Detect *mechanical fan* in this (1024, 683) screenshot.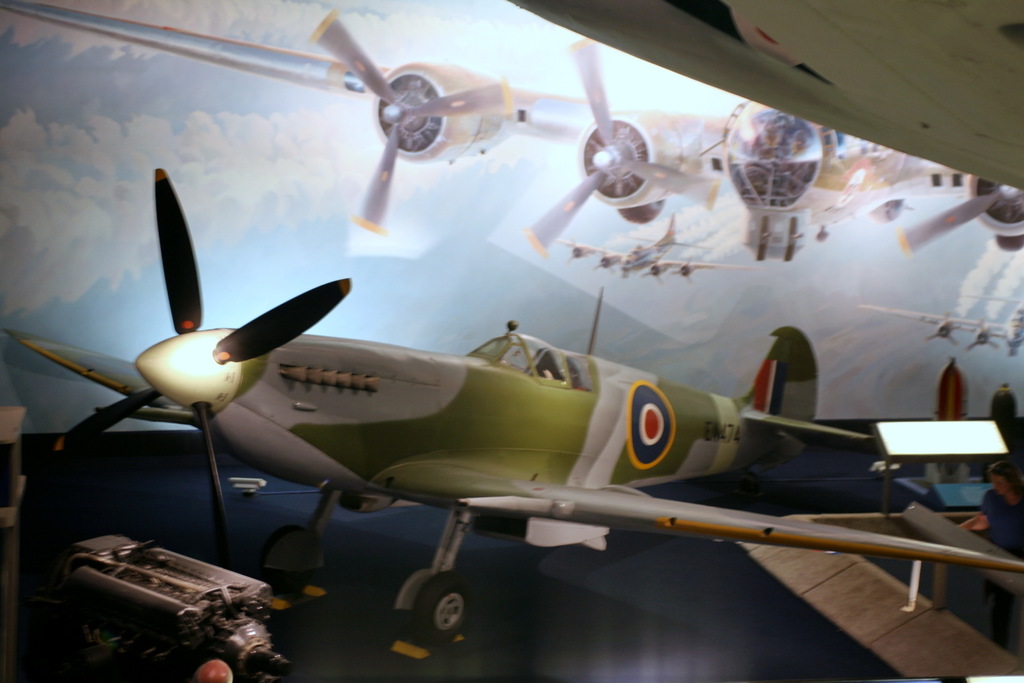
Detection: box=[43, 162, 358, 540].
